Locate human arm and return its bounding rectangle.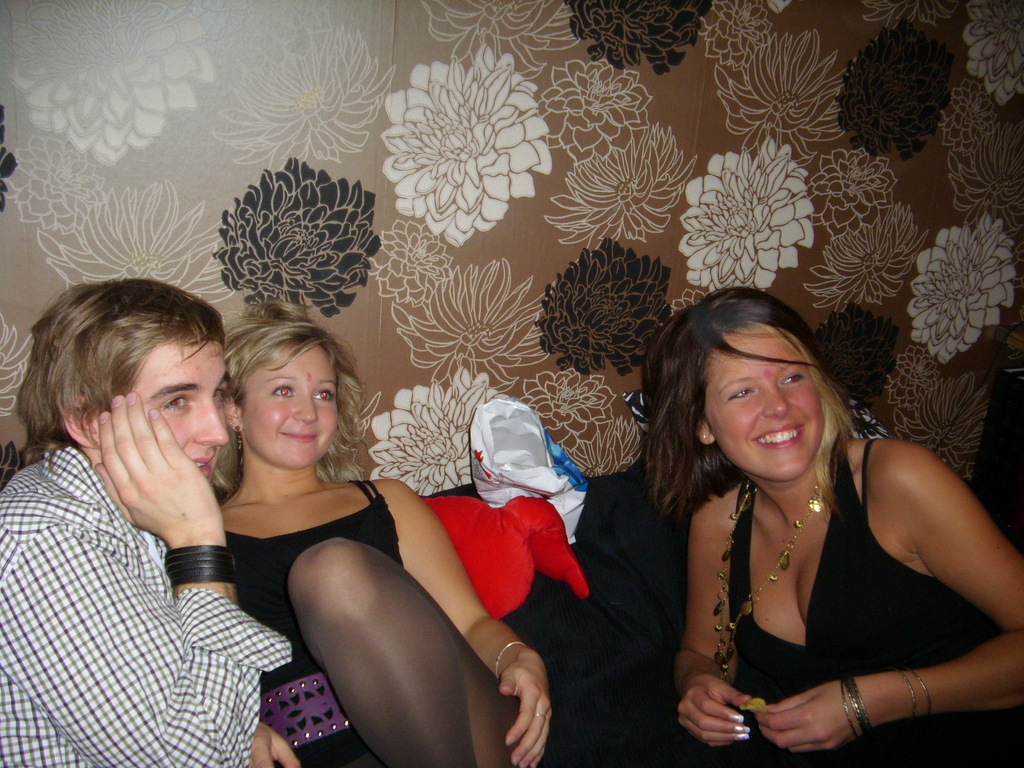
l=248, t=717, r=312, b=767.
